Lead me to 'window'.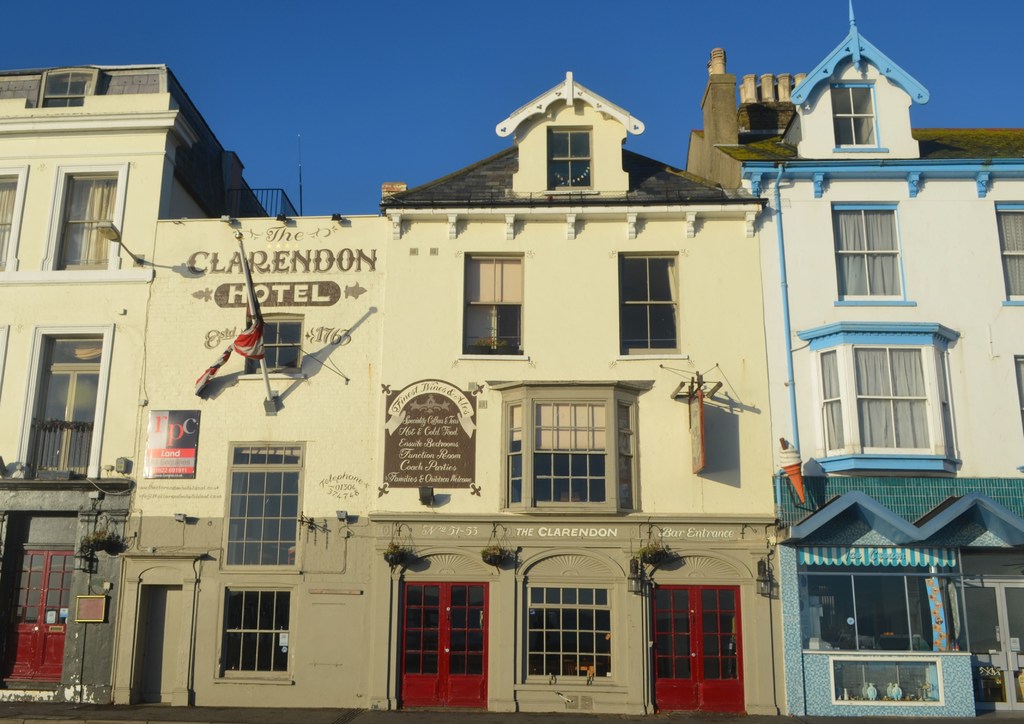
Lead to (left=796, top=559, right=955, bottom=650).
